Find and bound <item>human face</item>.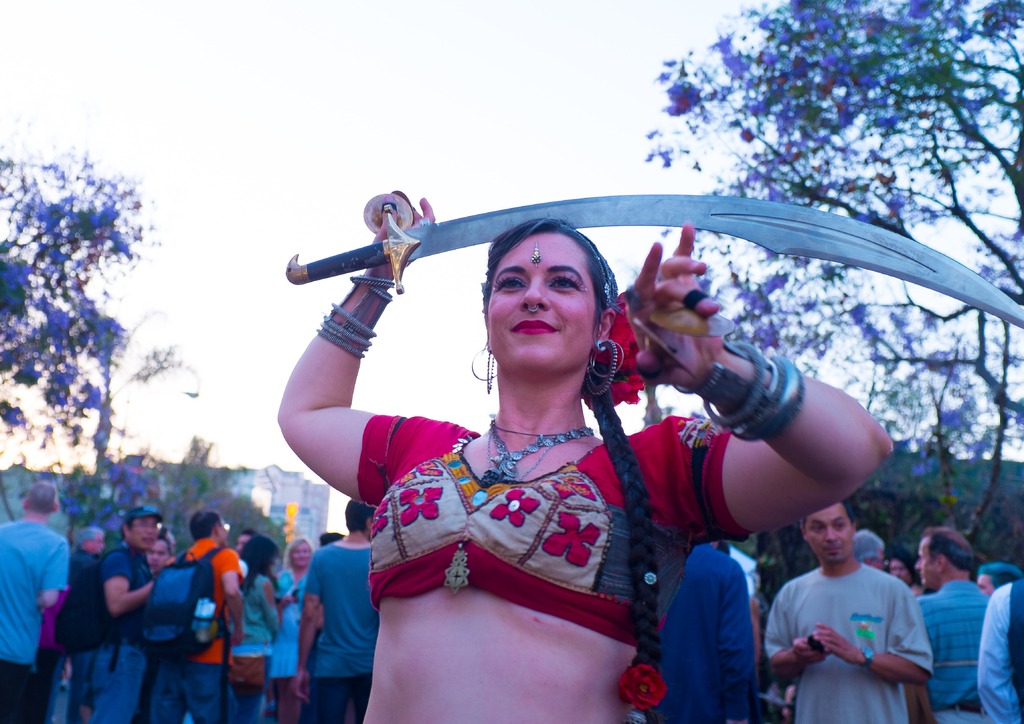
Bound: box(872, 552, 884, 575).
